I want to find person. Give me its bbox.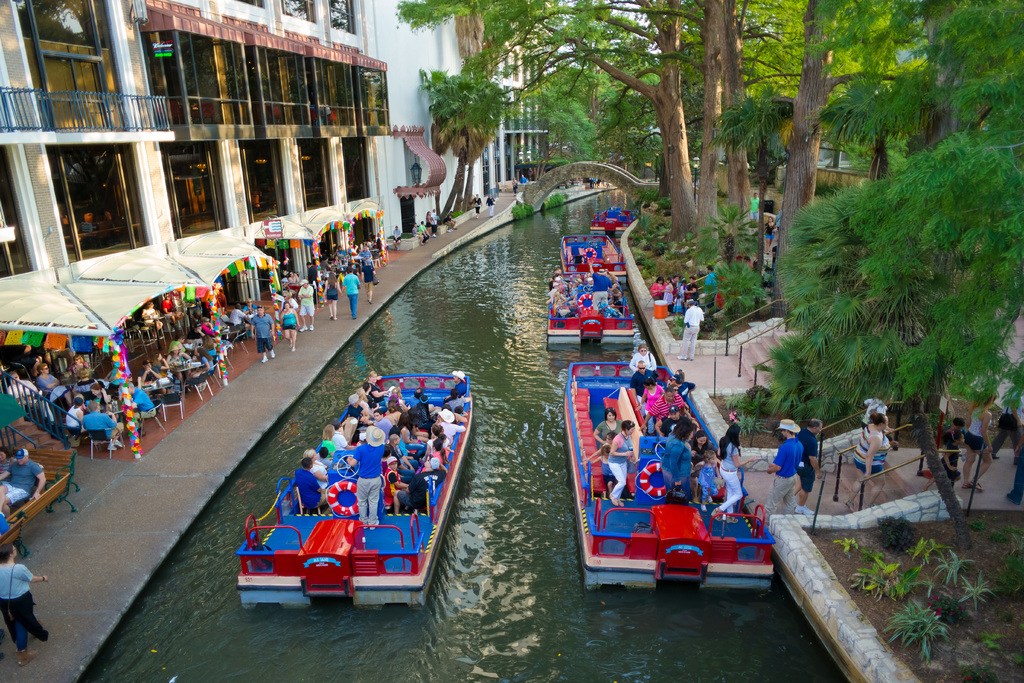
(x1=67, y1=353, x2=88, y2=378).
